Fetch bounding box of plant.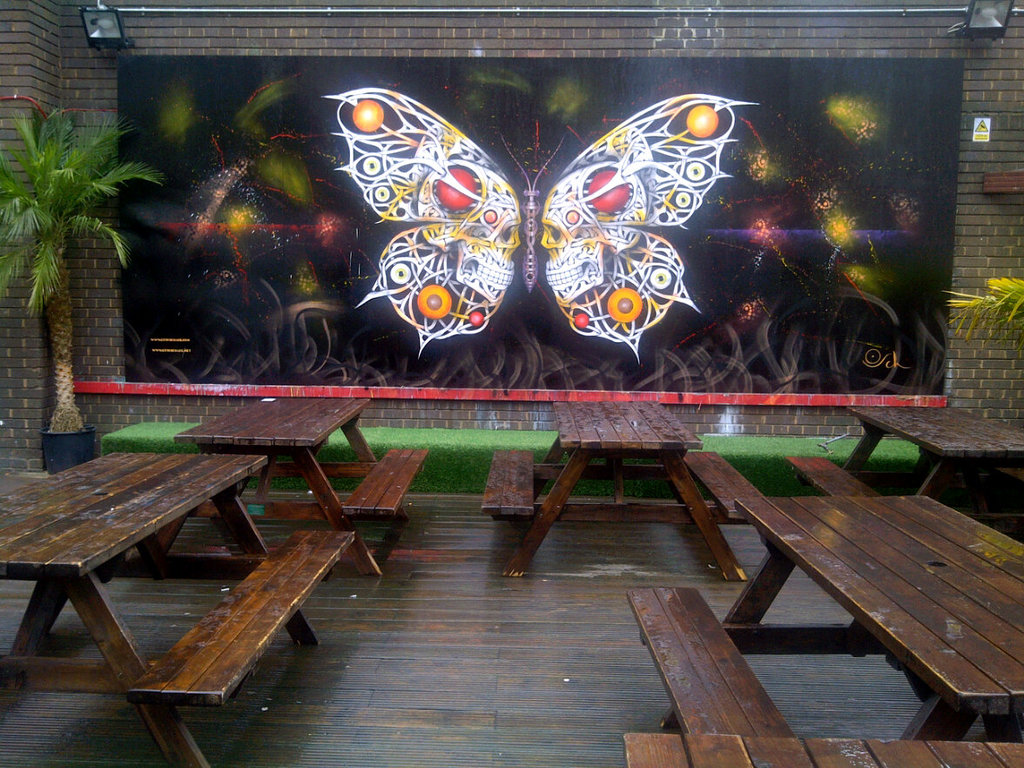
Bbox: [left=926, top=262, right=1021, bottom=340].
